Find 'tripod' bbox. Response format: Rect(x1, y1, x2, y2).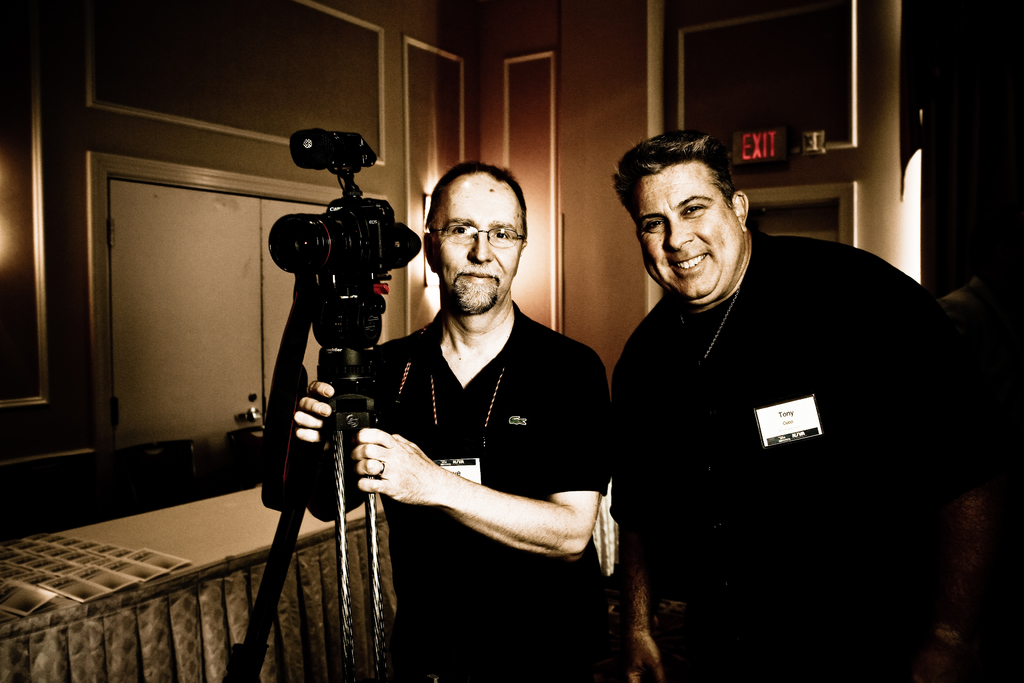
Rect(218, 288, 401, 682).
